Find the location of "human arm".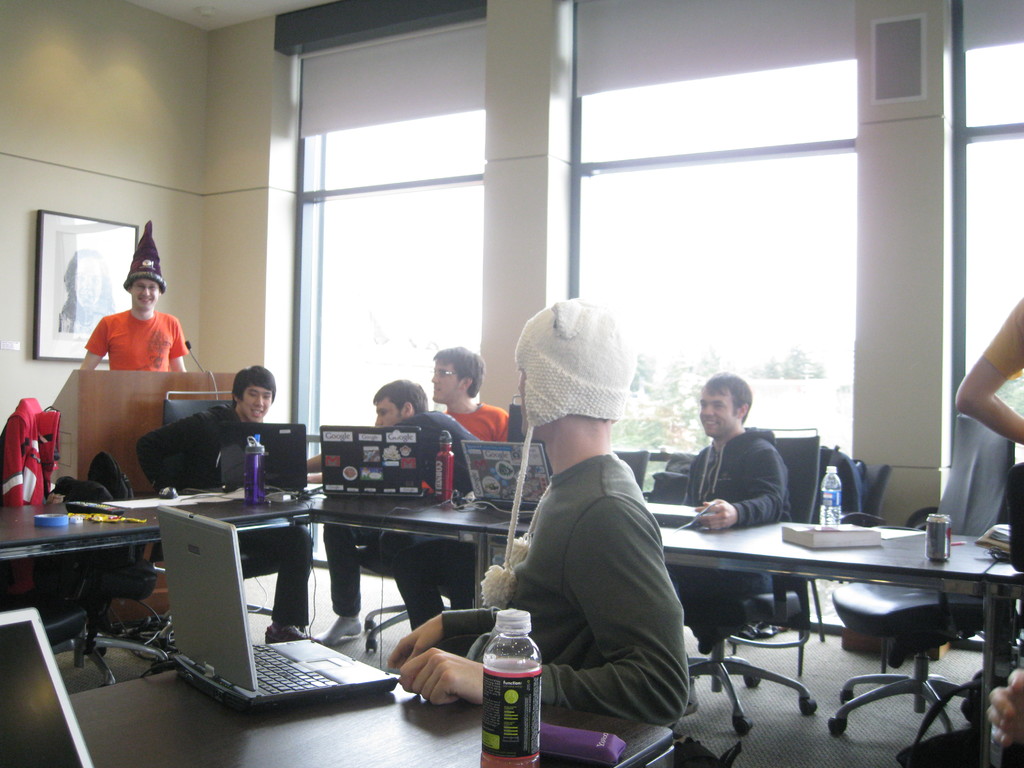
Location: bbox=[401, 498, 689, 730].
